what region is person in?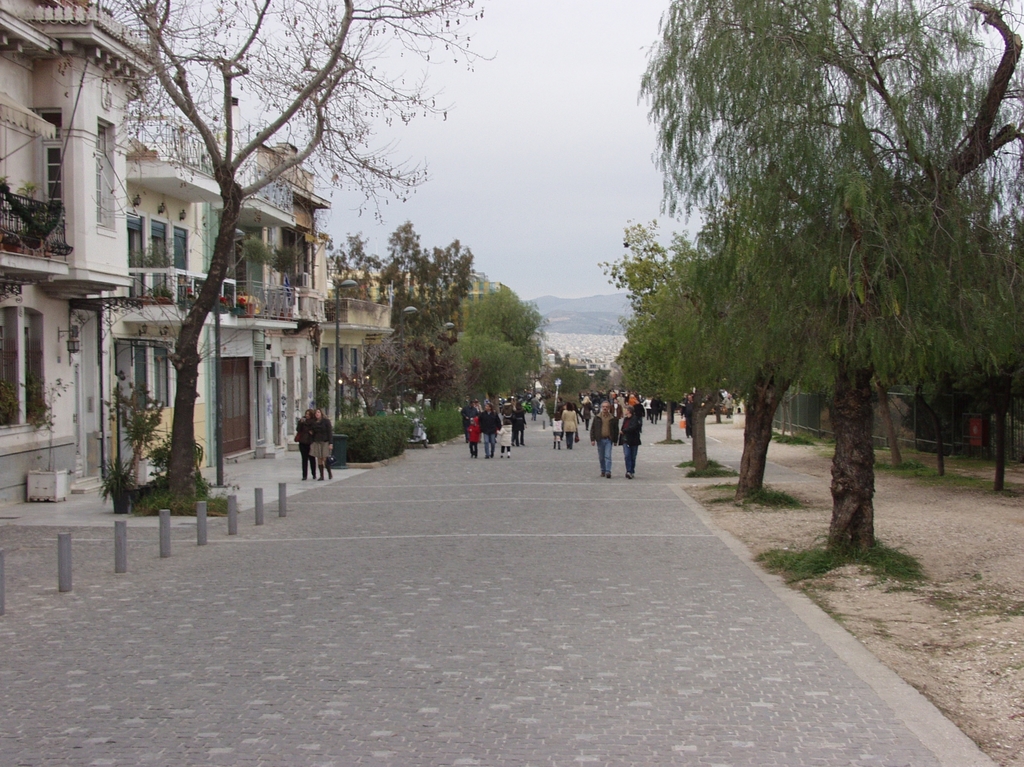
bbox=(466, 402, 483, 453).
